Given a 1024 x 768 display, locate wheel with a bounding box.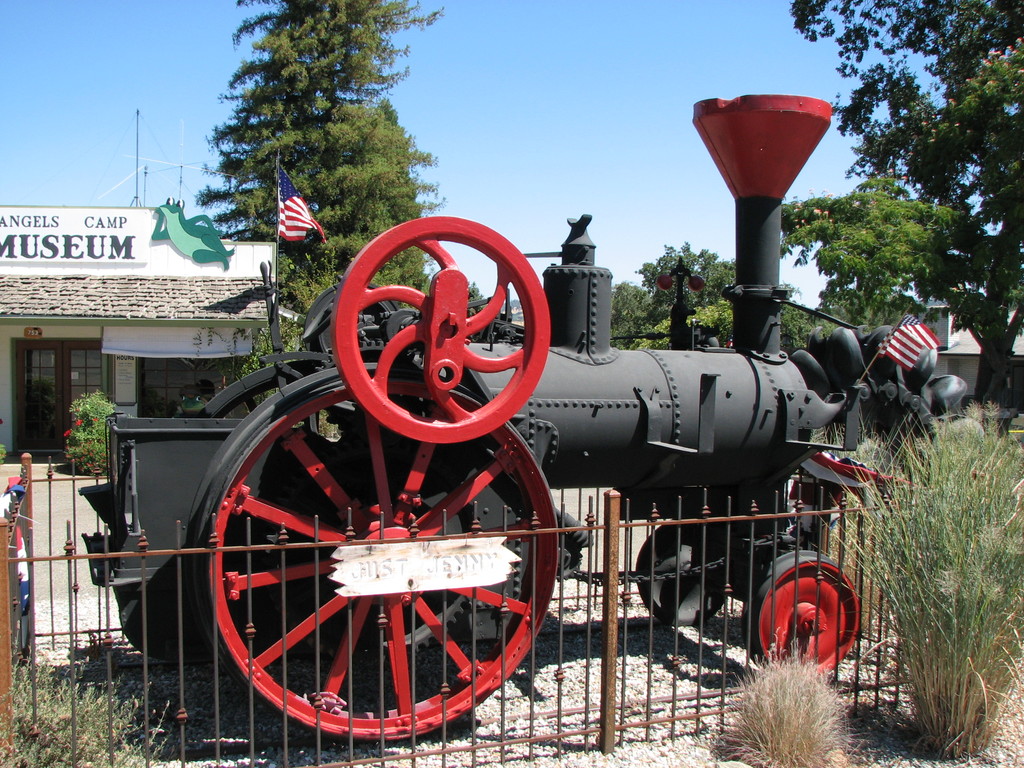
Located: 331:217:552:442.
